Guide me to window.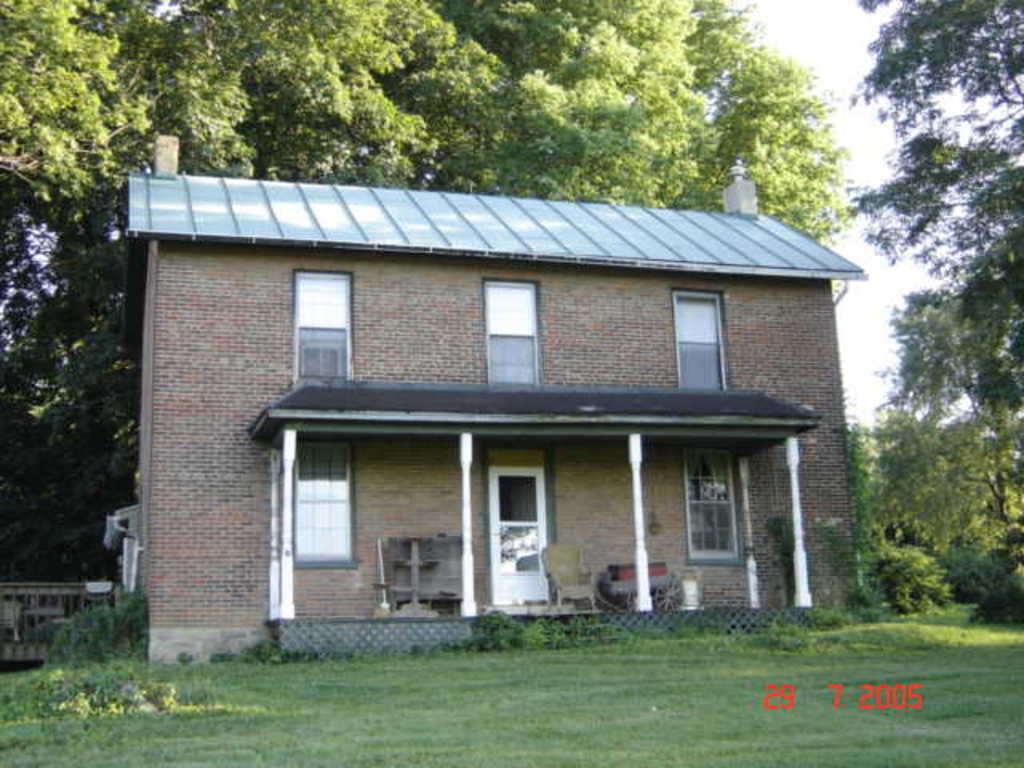
Guidance: rect(680, 448, 747, 562).
